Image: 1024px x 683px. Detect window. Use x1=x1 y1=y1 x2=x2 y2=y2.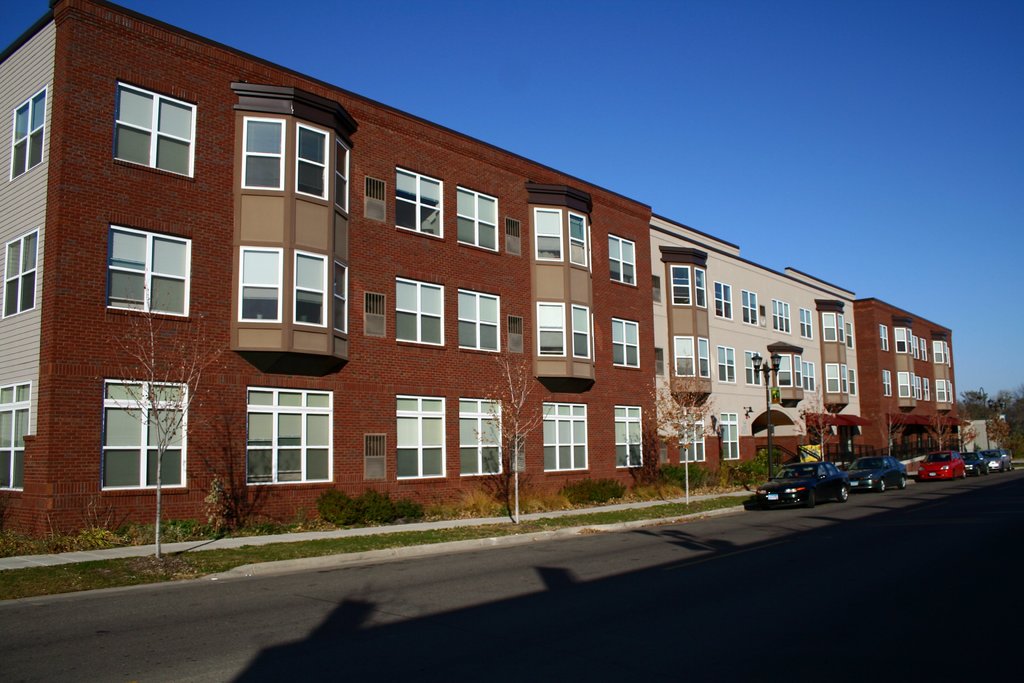
x1=460 y1=286 x2=505 y2=356.
